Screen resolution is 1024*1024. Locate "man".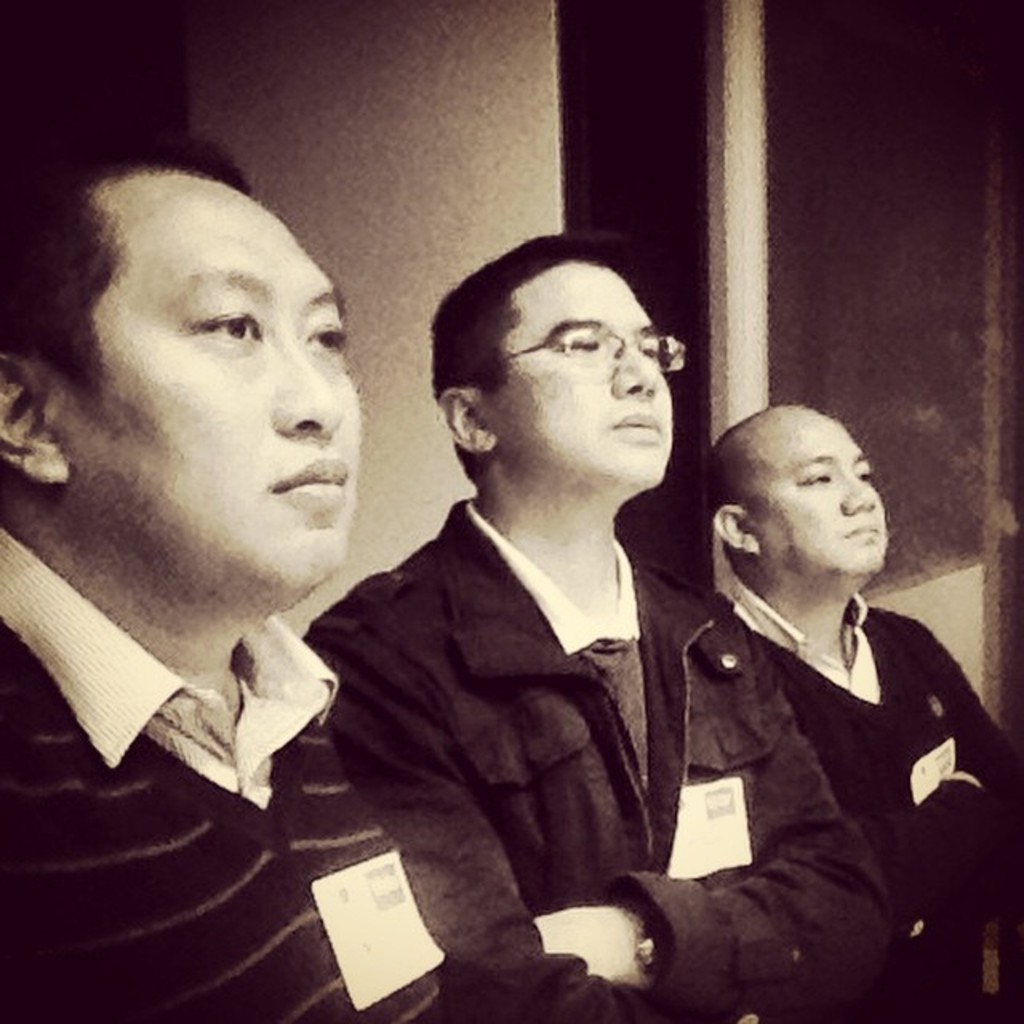
[left=0, top=154, right=432, bottom=963].
